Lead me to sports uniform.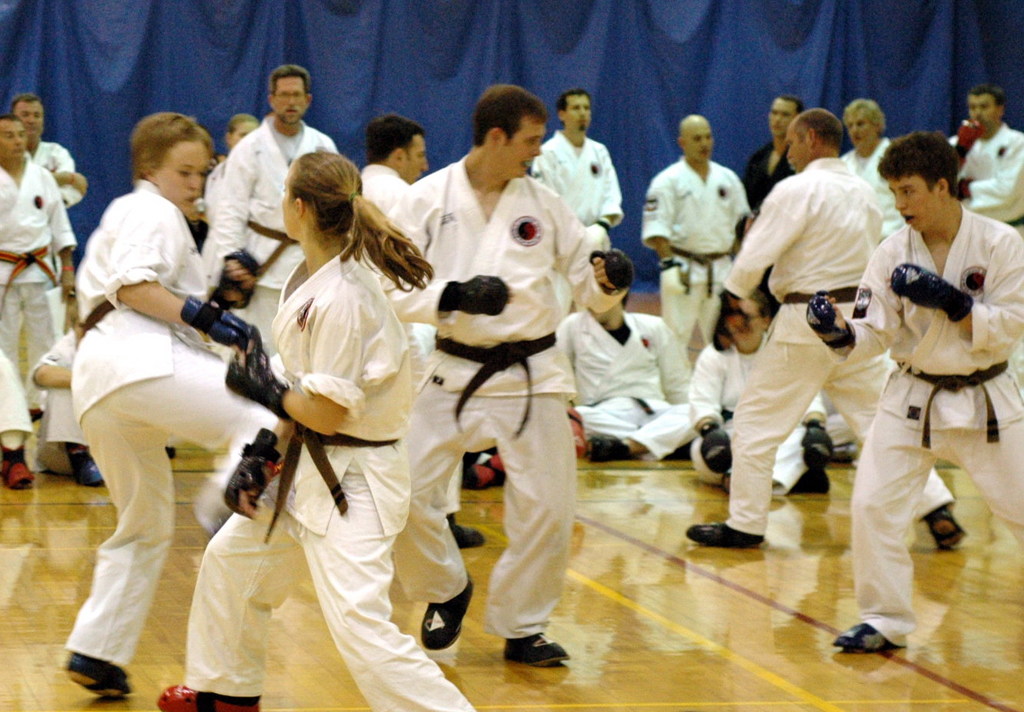
Lead to [x1=944, y1=120, x2=1023, y2=244].
